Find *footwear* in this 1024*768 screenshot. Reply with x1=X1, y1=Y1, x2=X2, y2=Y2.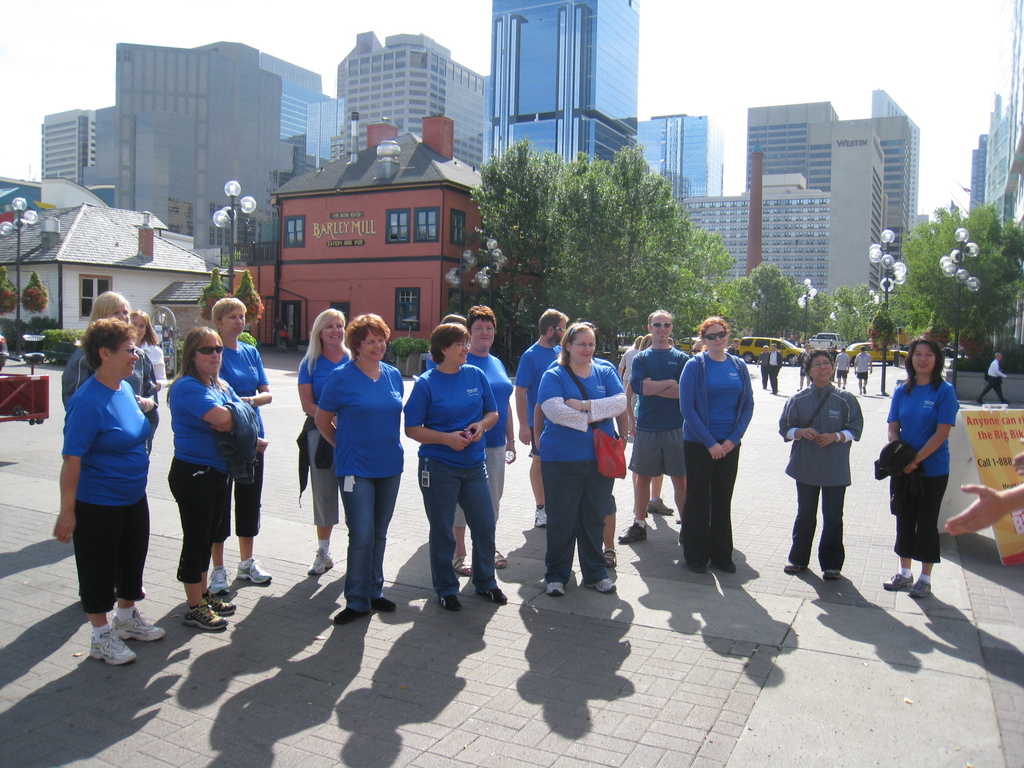
x1=687, y1=550, x2=712, y2=573.
